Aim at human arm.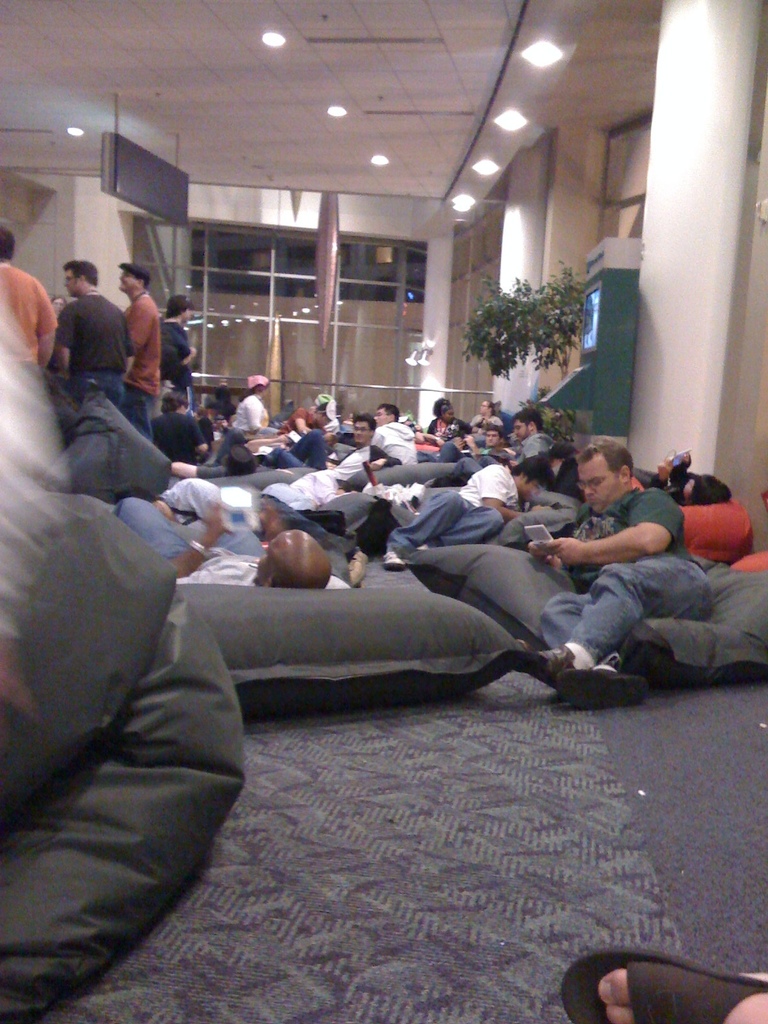
Aimed at rect(478, 462, 518, 516).
